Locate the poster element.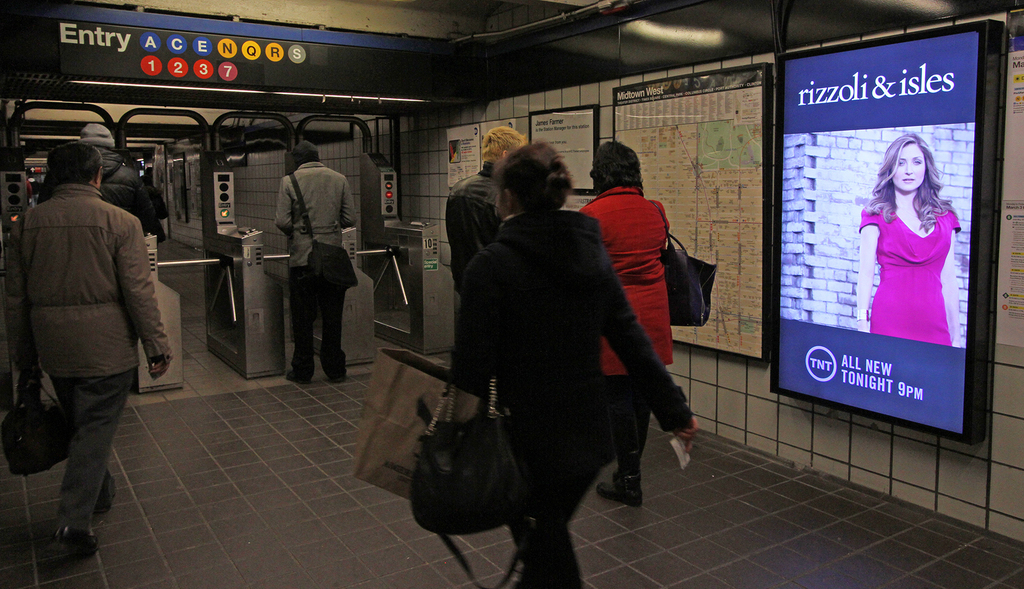
Element bbox: locate(447, 121, 519, 186).
